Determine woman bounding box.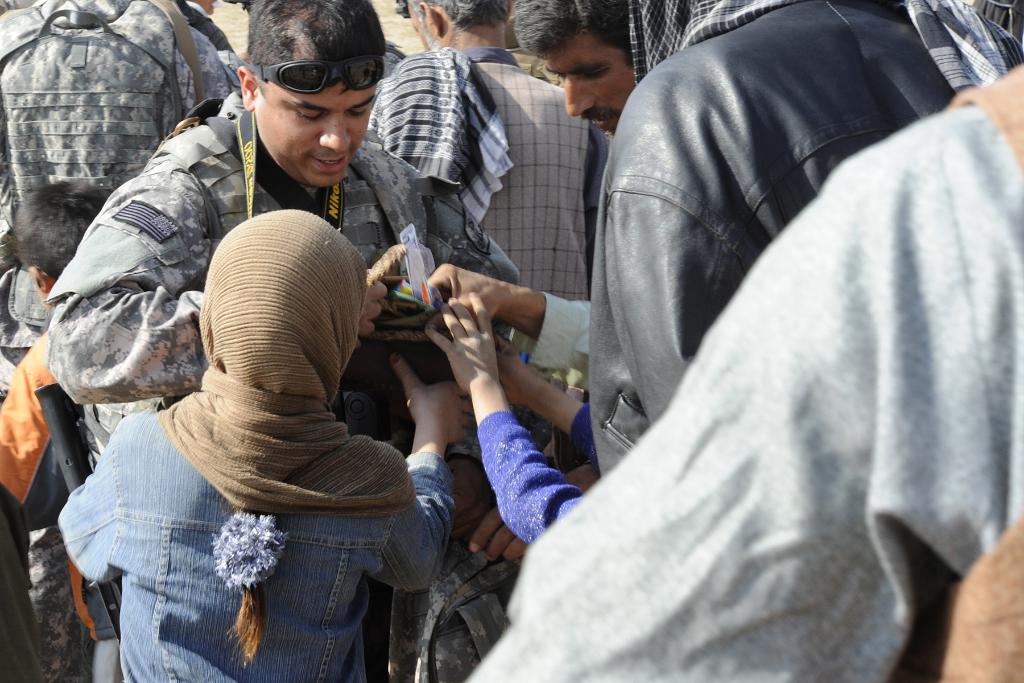
Determined: <region>56, 202, 465, 682</region>.
